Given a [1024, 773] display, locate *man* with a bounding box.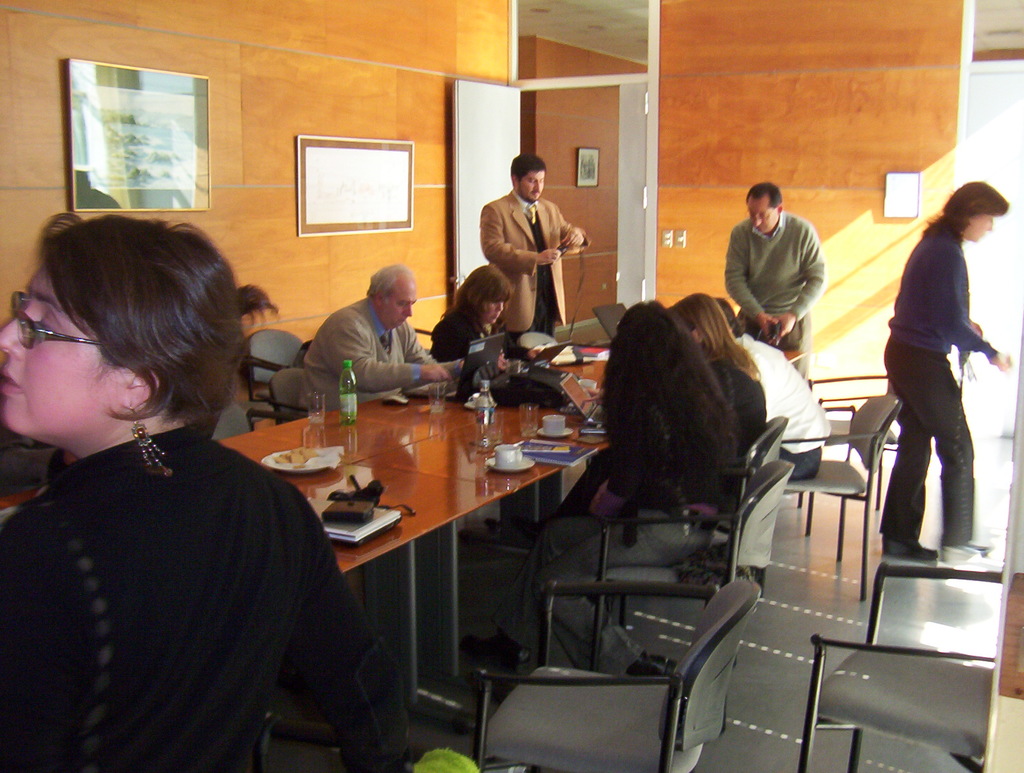
Located: [x1=723, y1=179, x2=839, y2=350].
